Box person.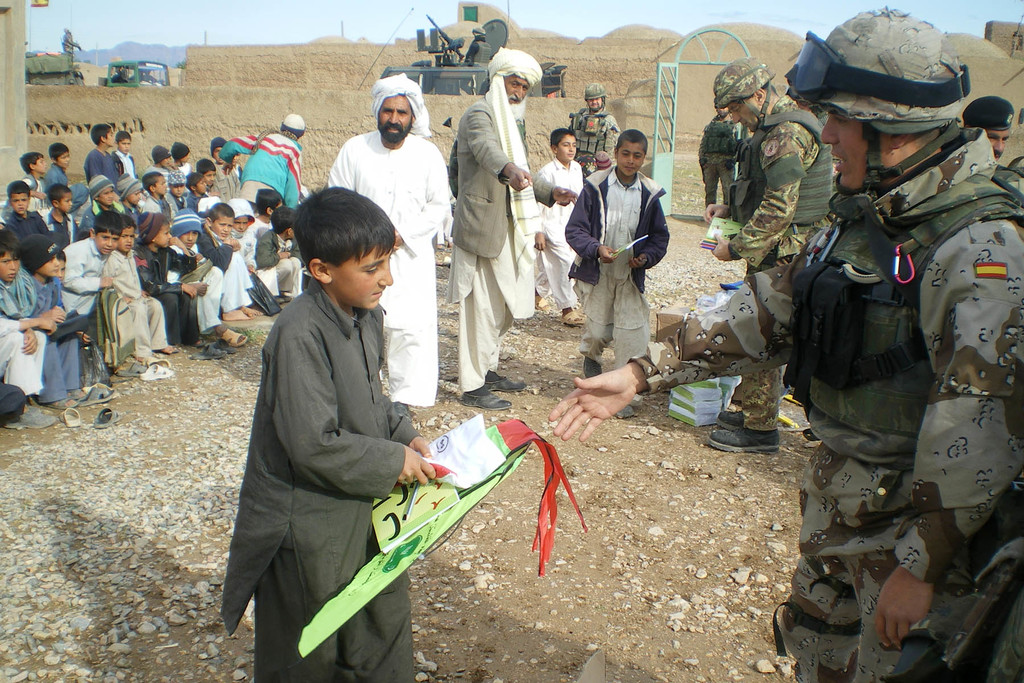
{"x1": 579, "y1": 123, "x2": 673, "y2": 402}.
